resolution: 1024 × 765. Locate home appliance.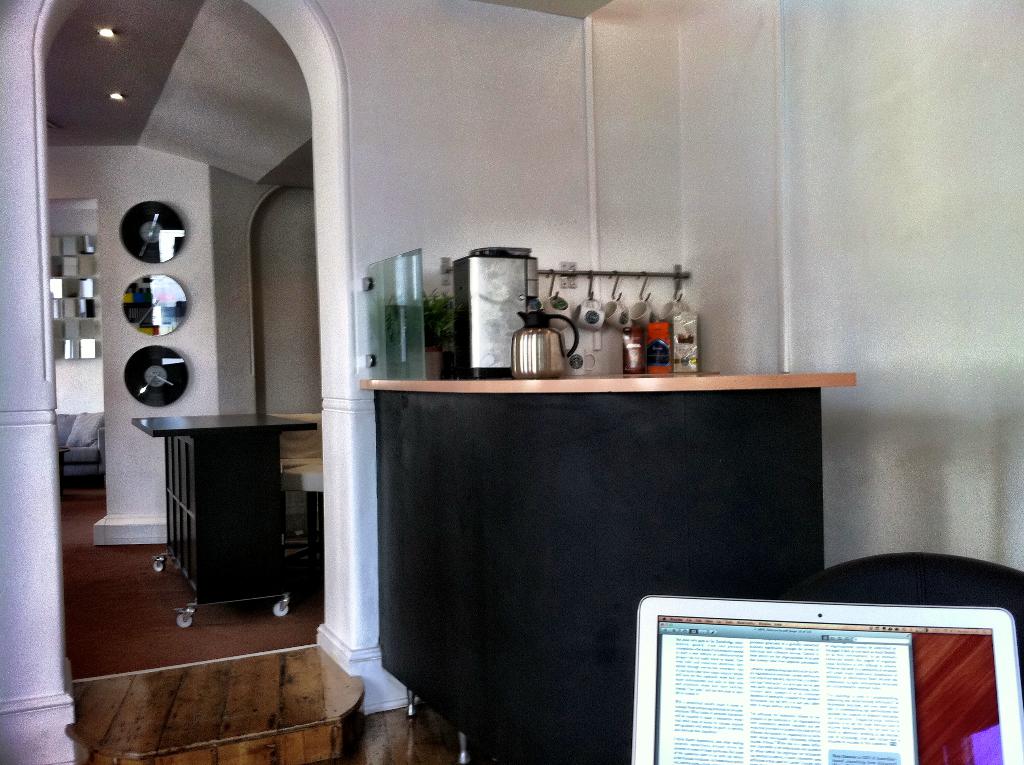
[511, 305, 579, 378].
